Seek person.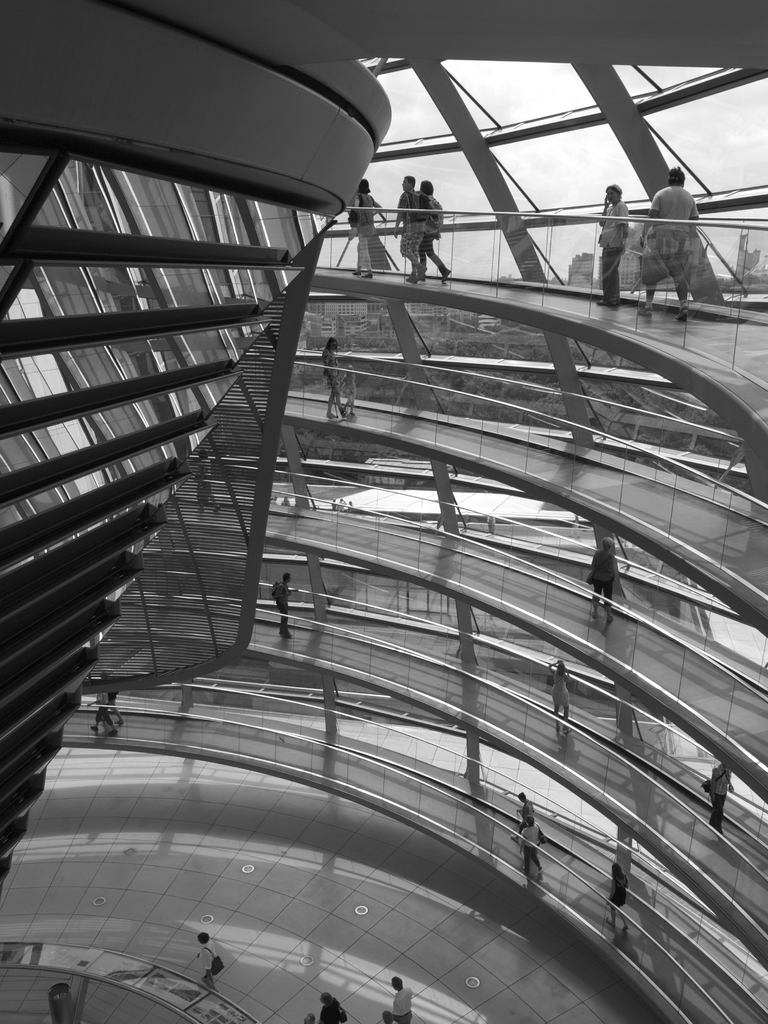
Rect(109, 685, 123, 725).
